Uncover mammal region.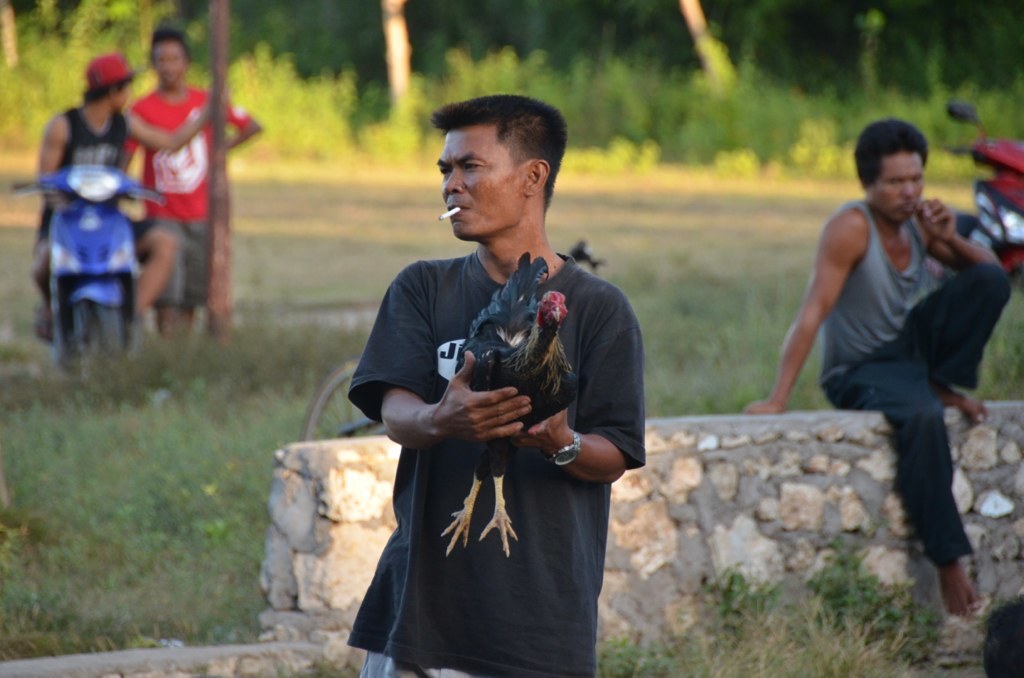
Uncovered: bbox=[337, 155, 636, 677].
